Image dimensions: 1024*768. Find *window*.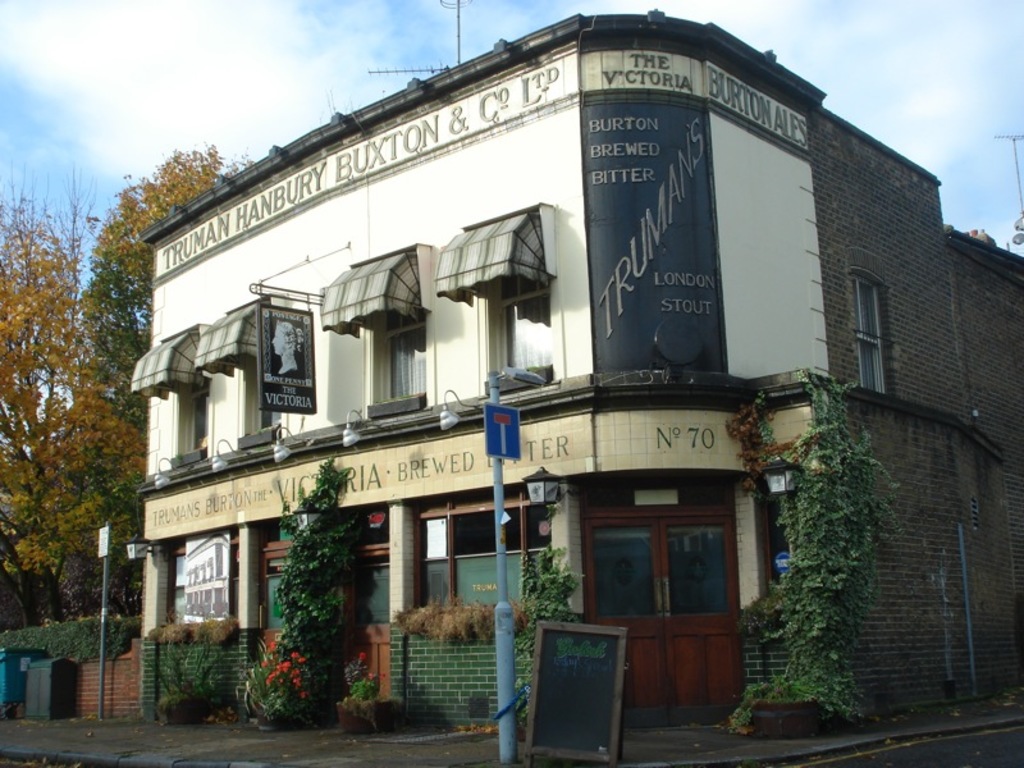
l=408, t=486, r=572, b=604.
